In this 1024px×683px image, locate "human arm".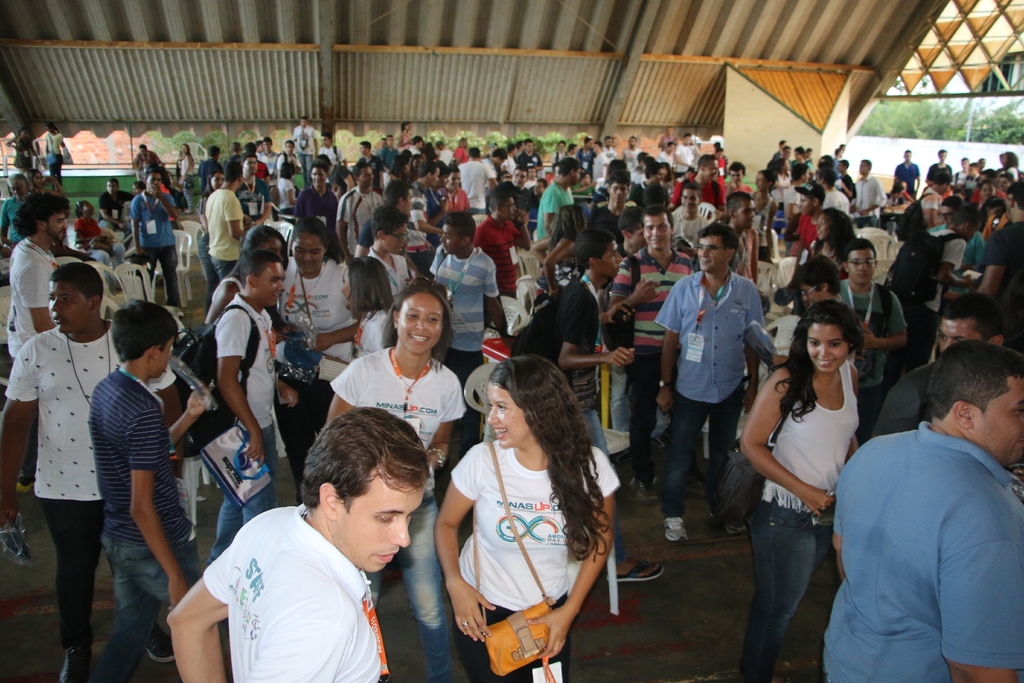
Bounding box: [left=22, top=261, right=58, bottom=341].
